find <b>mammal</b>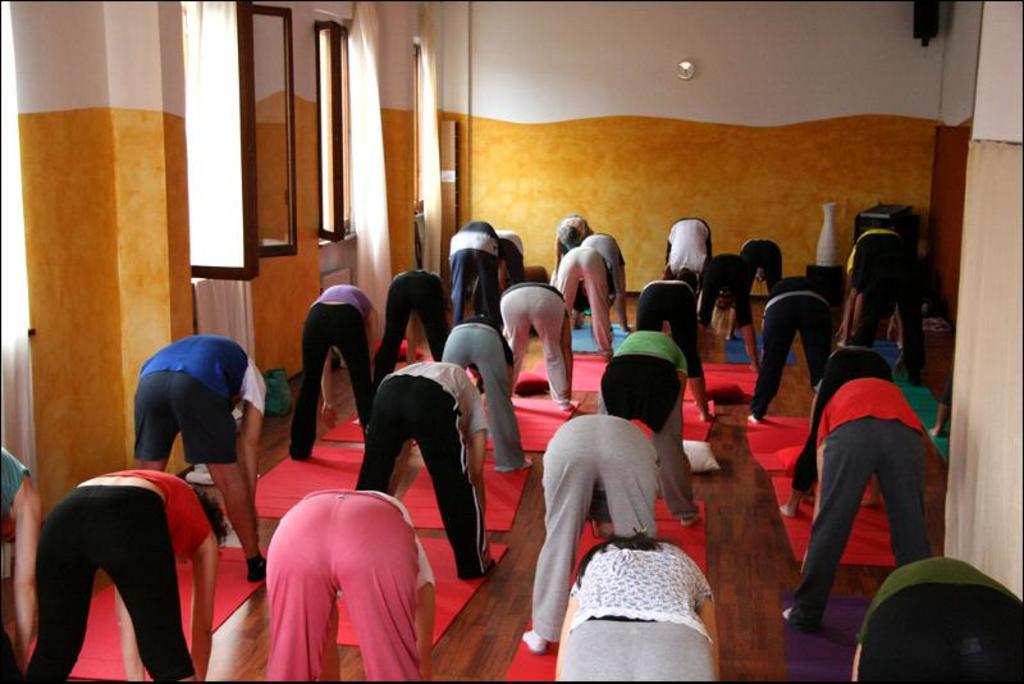
rect(133, 328, 266, 588)
